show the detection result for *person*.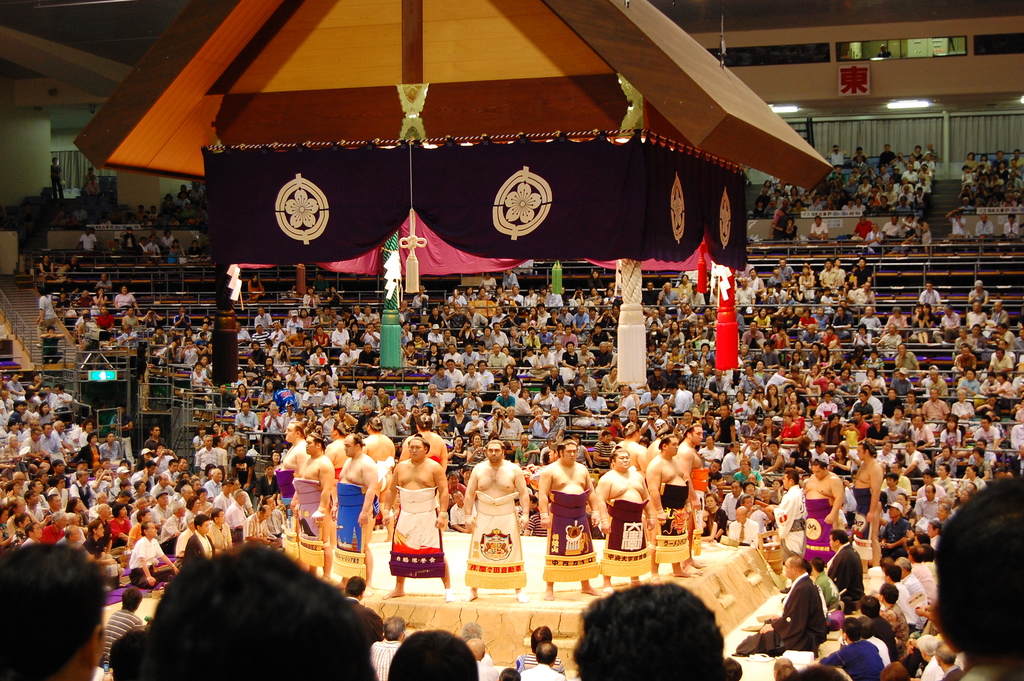
bbox(599, 447, 655, 590).
